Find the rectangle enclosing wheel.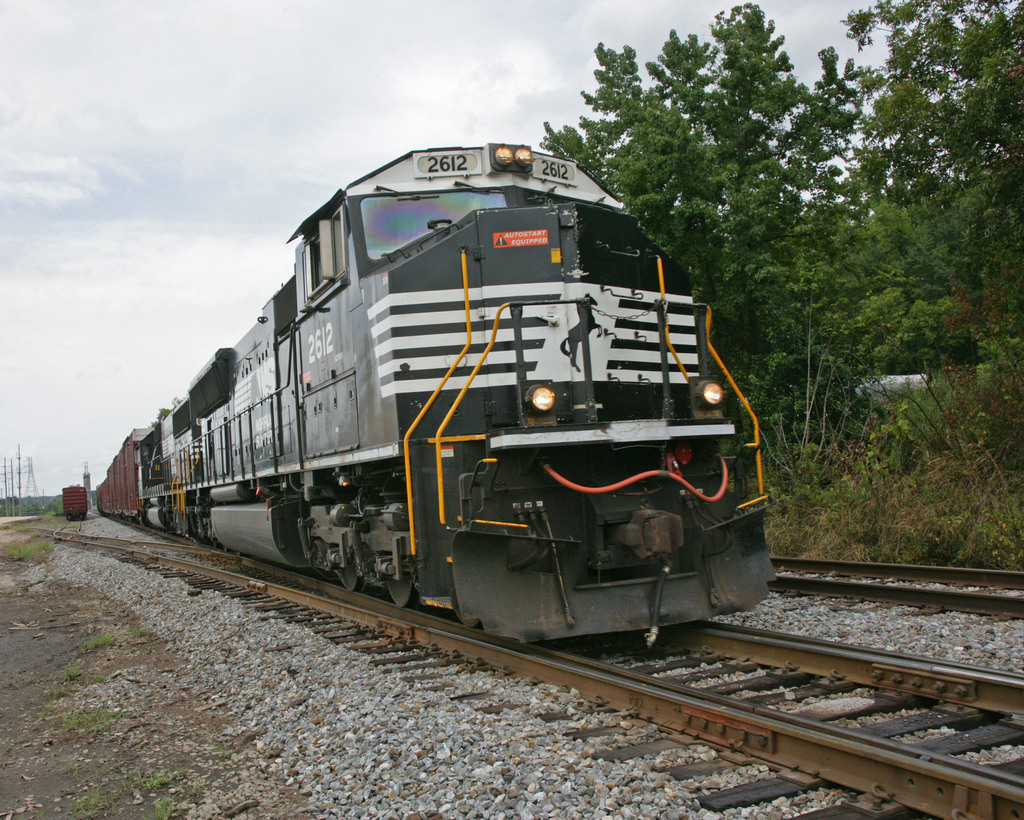
[x1=336, y1=558, x2=366, y2=592].
